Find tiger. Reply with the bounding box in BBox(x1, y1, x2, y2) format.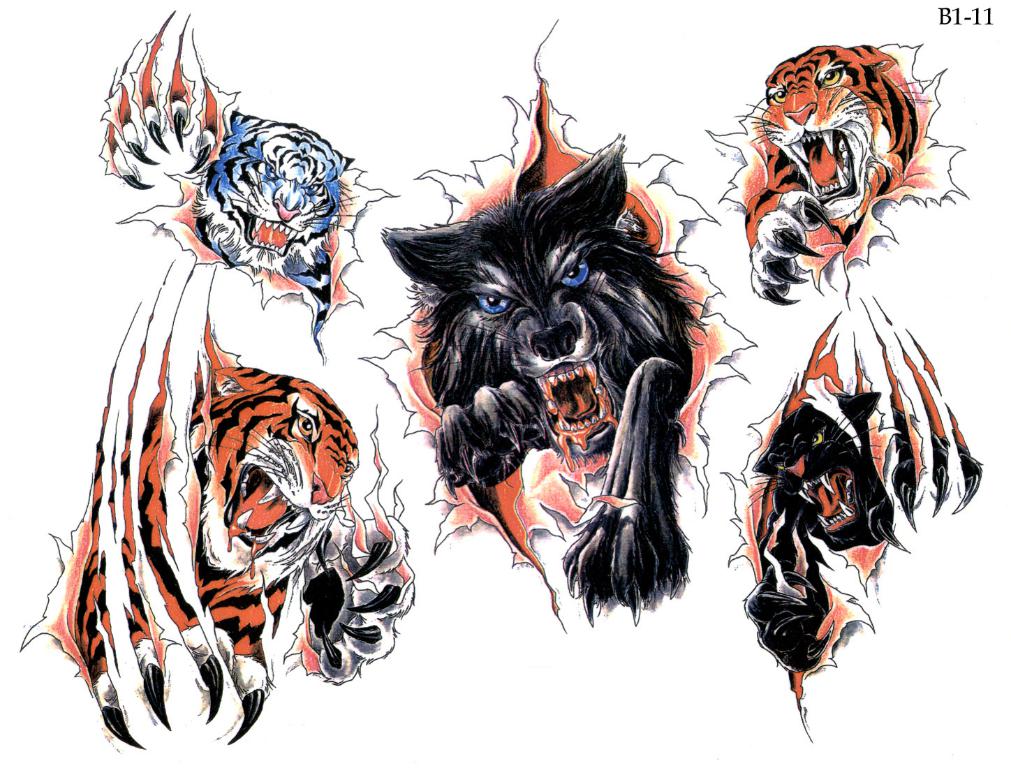
BBox(758, 47, 913, 232).
